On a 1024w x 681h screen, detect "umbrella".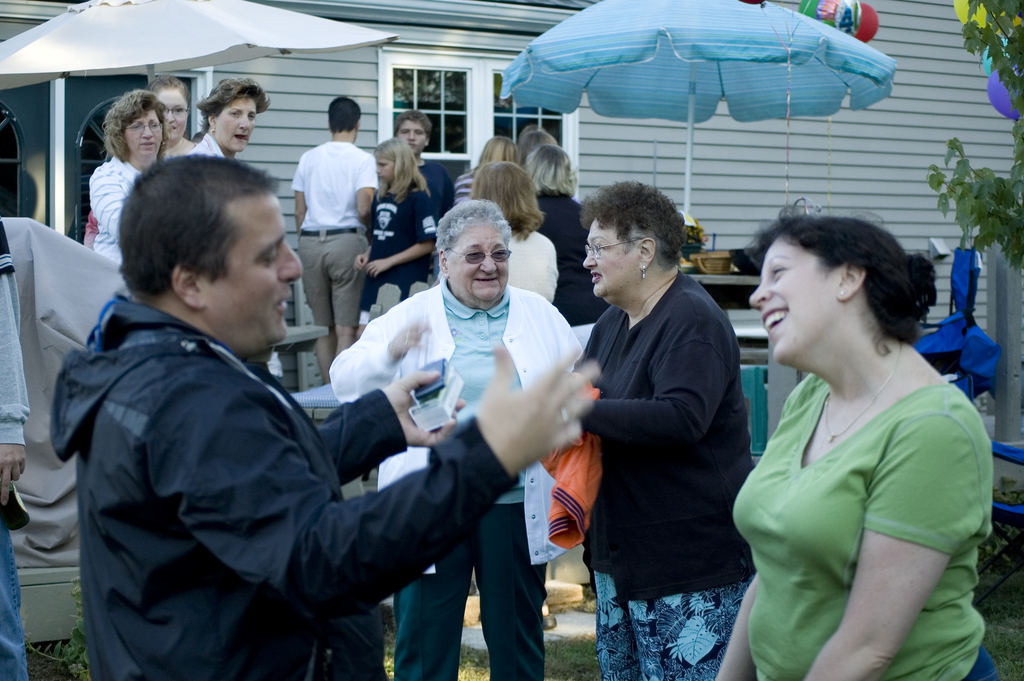
0:0:406:137.
